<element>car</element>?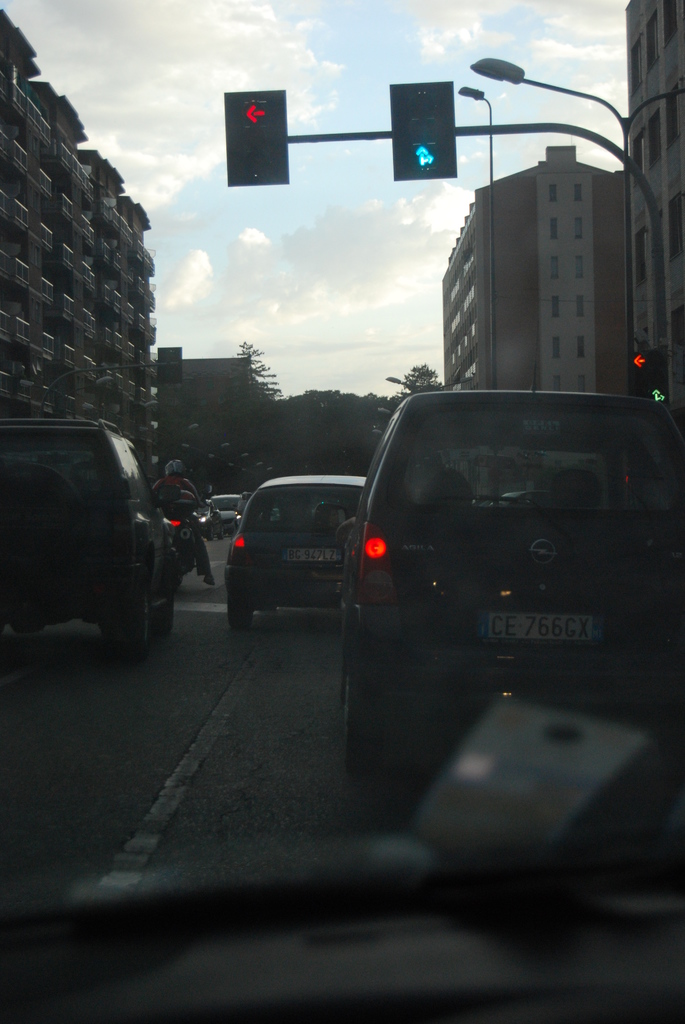
select_region(0, 404, 182, 645)
